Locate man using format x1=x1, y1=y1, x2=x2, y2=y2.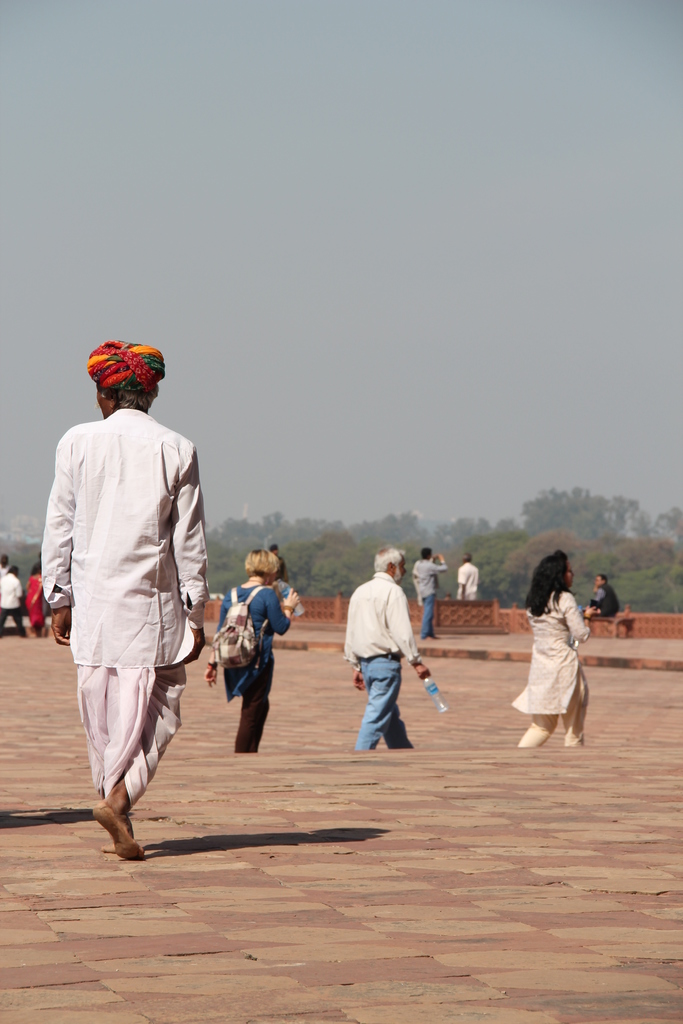
x1=460, y1=553, x2=479, y2=602.
